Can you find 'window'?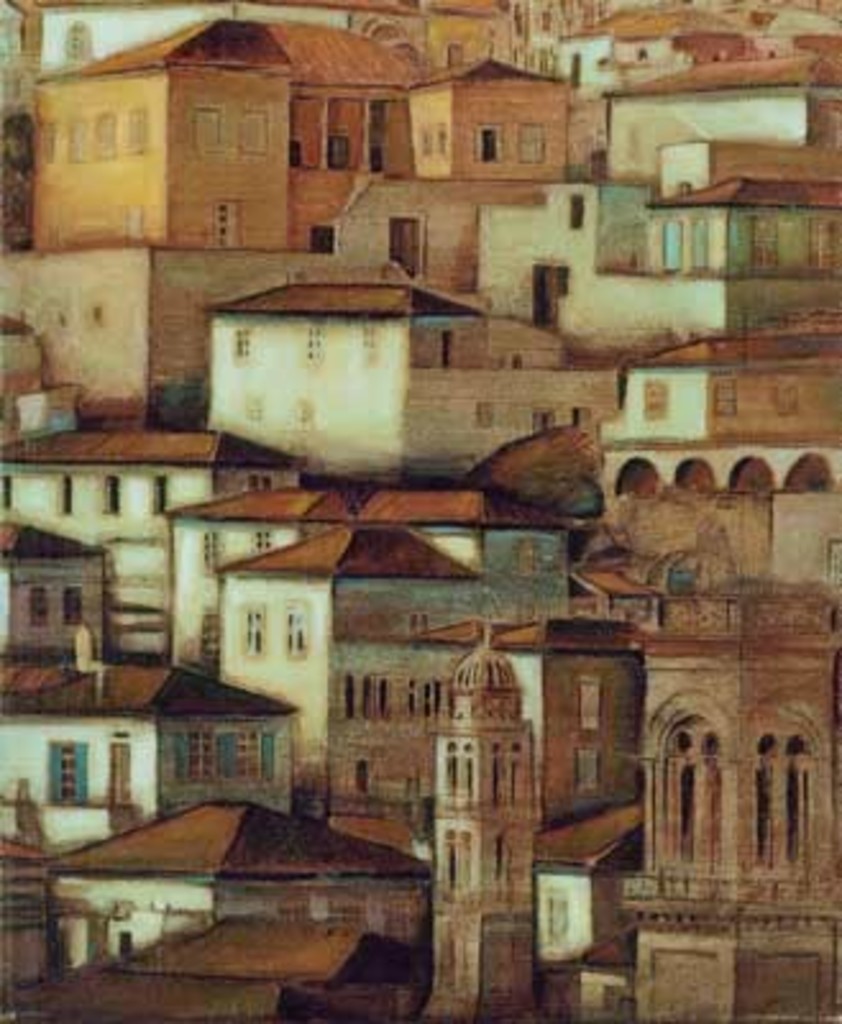
Yes, bounding box: rect(532, 402, 550, 440).
